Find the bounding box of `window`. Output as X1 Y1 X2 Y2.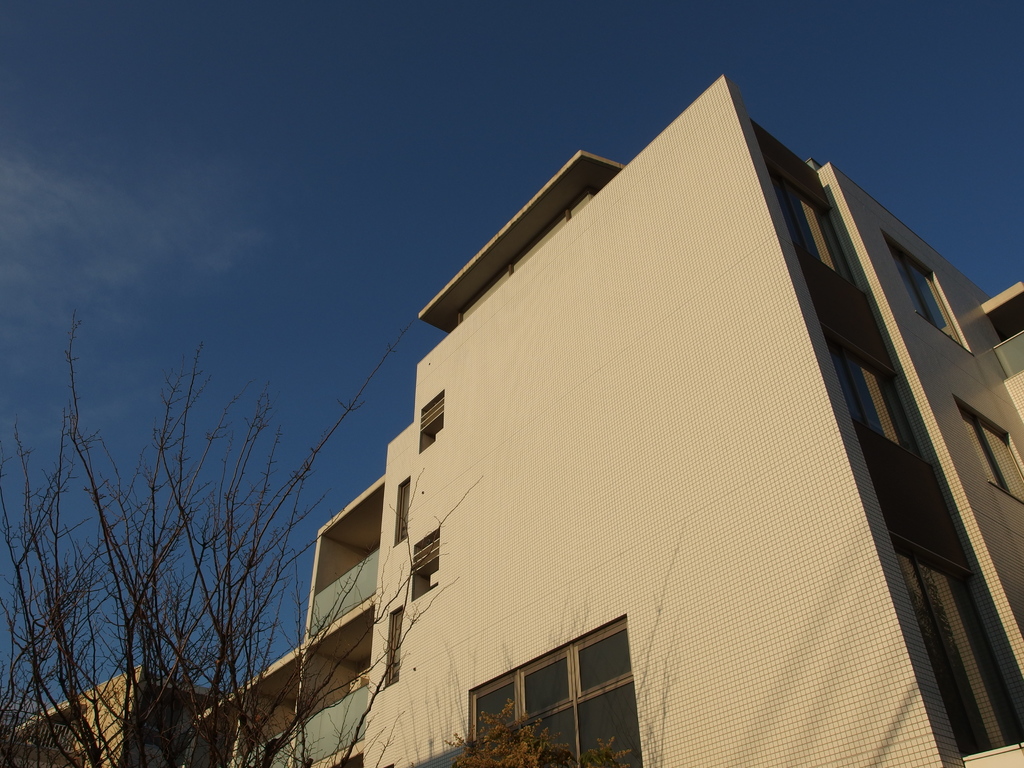
953 390 1023 500.
